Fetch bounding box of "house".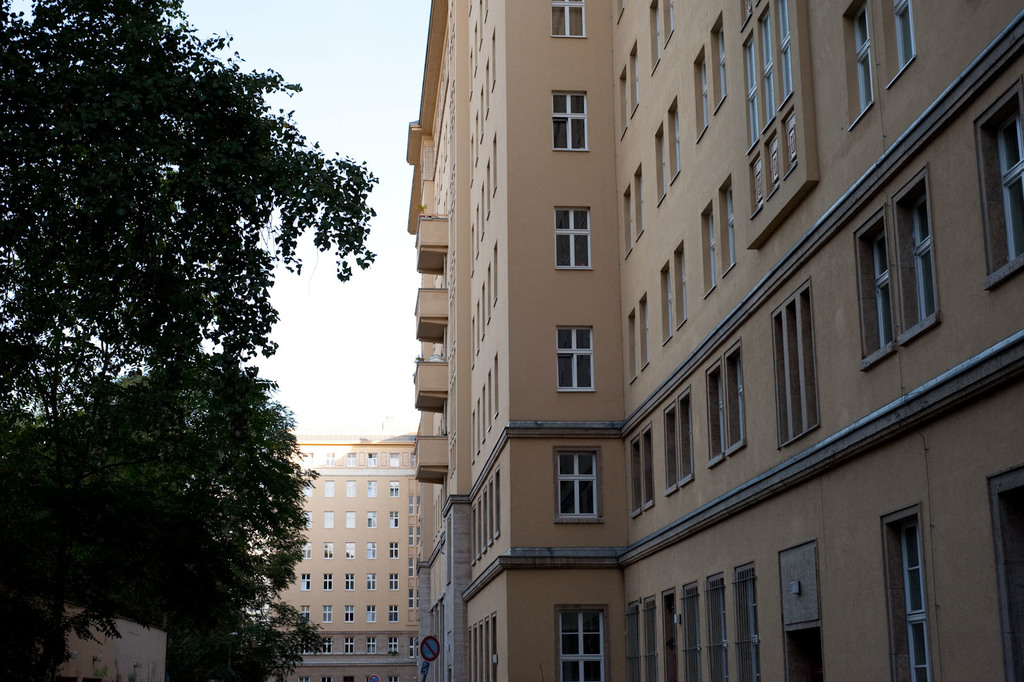
Bbox: {"left": 229, "top": 439, "right": 414, "bottom": 678}.
